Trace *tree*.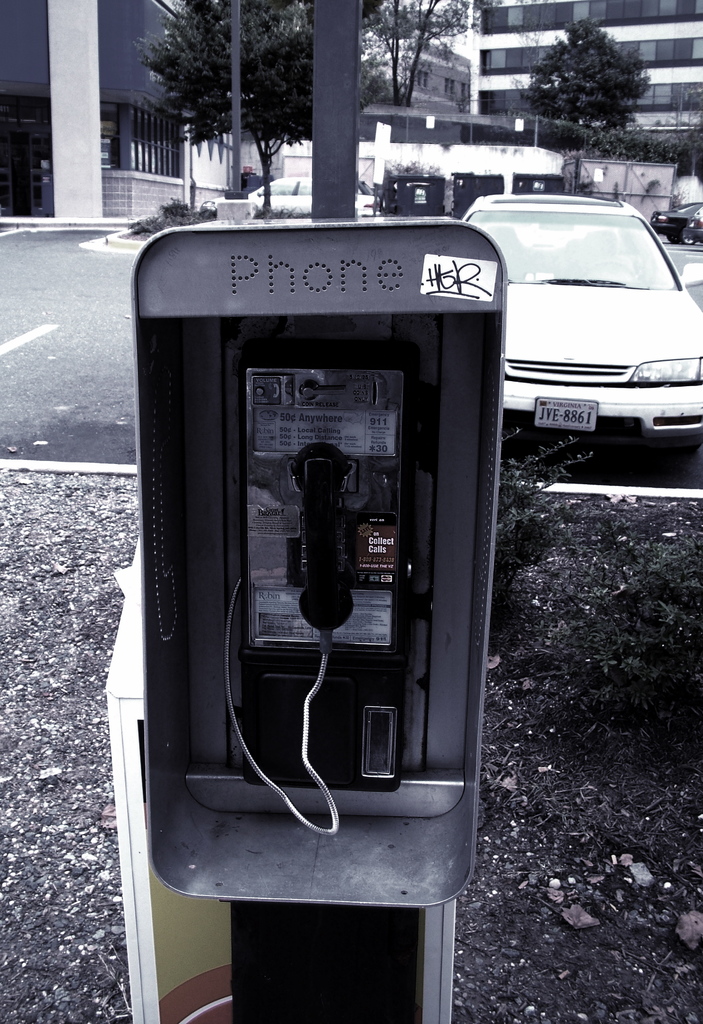
Traced to x1=523, y1=13, x2=656, y2=159.
